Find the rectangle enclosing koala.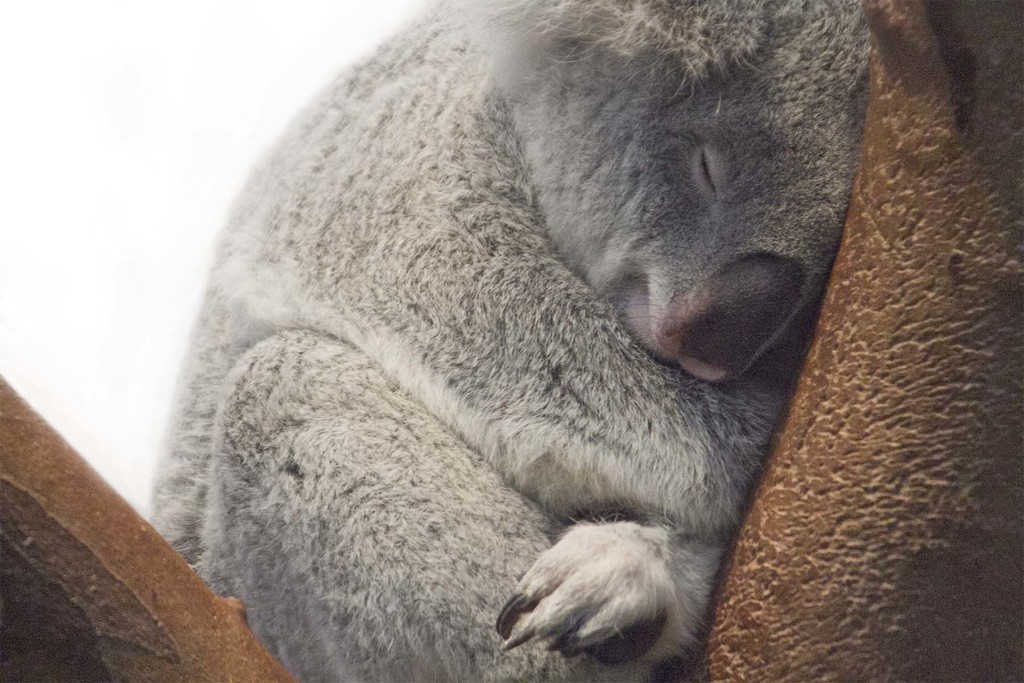
[149, 0, 872, 682].
